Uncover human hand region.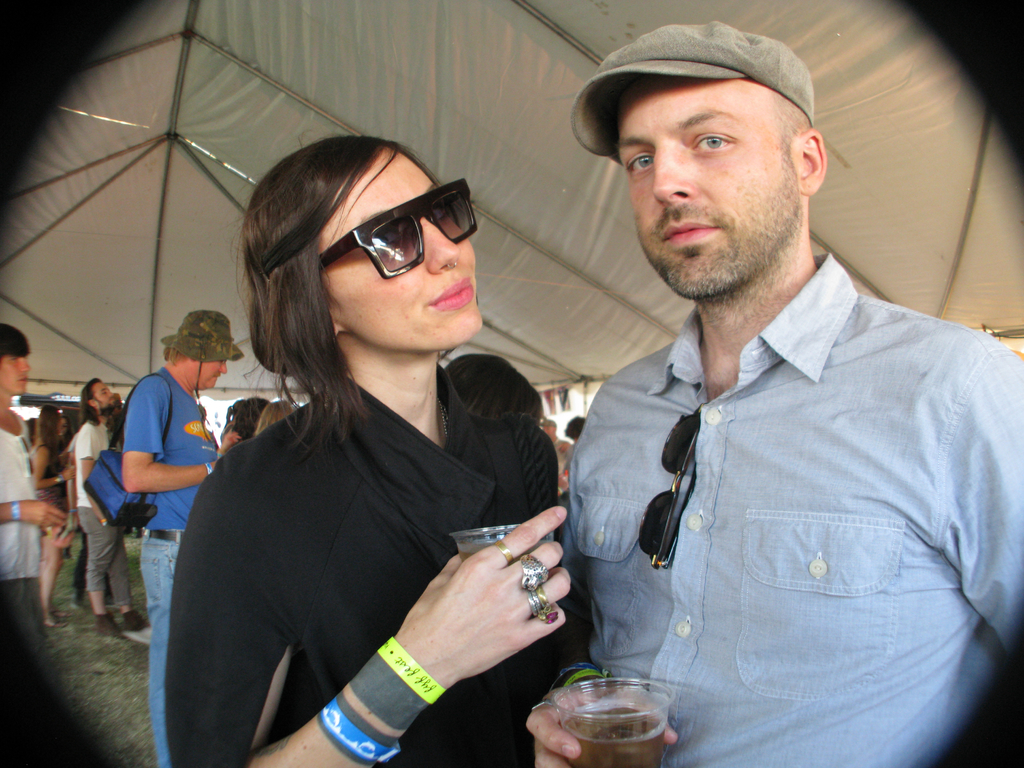
Uncovered: Rect(523, 683, 678, 767).
